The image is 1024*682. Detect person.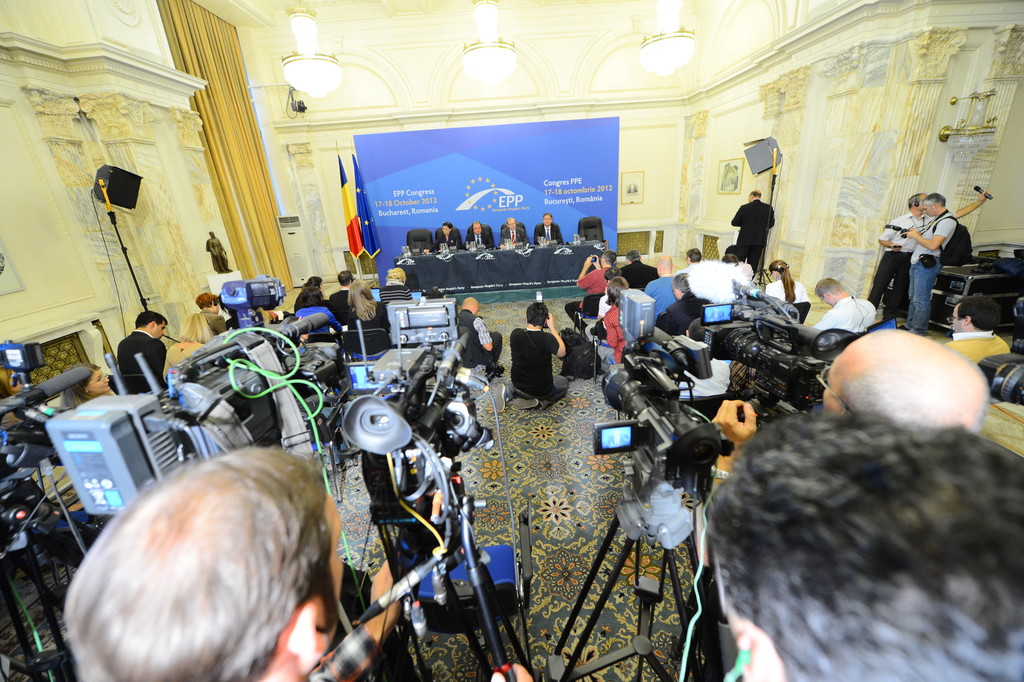
Detection: <box>507,296,574,427</box>.
